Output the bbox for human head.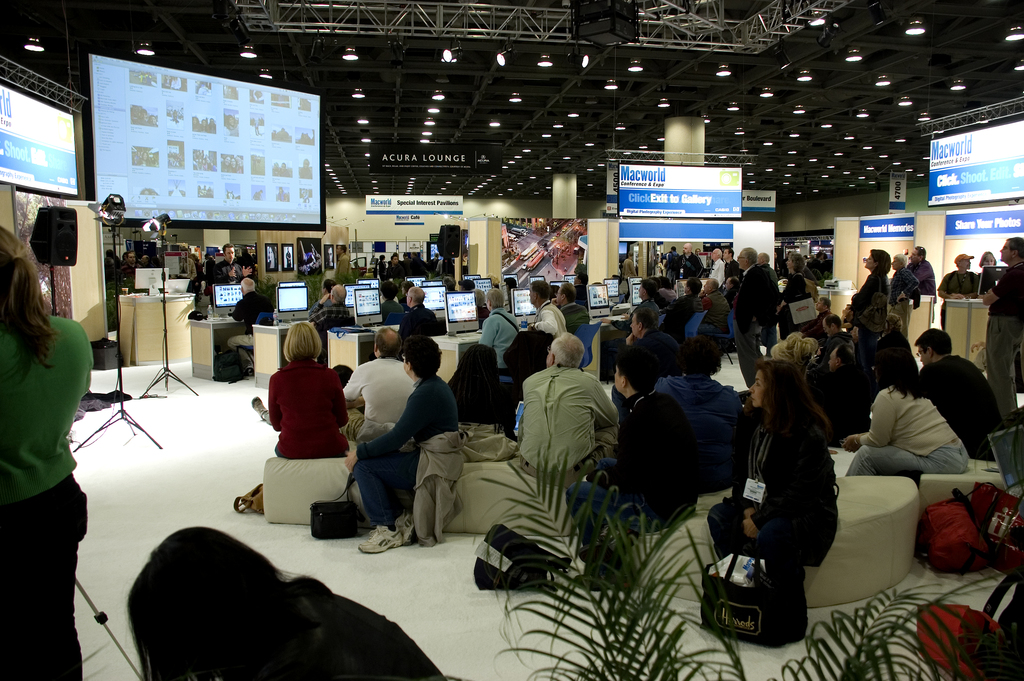
554, 285, 575, 310.
